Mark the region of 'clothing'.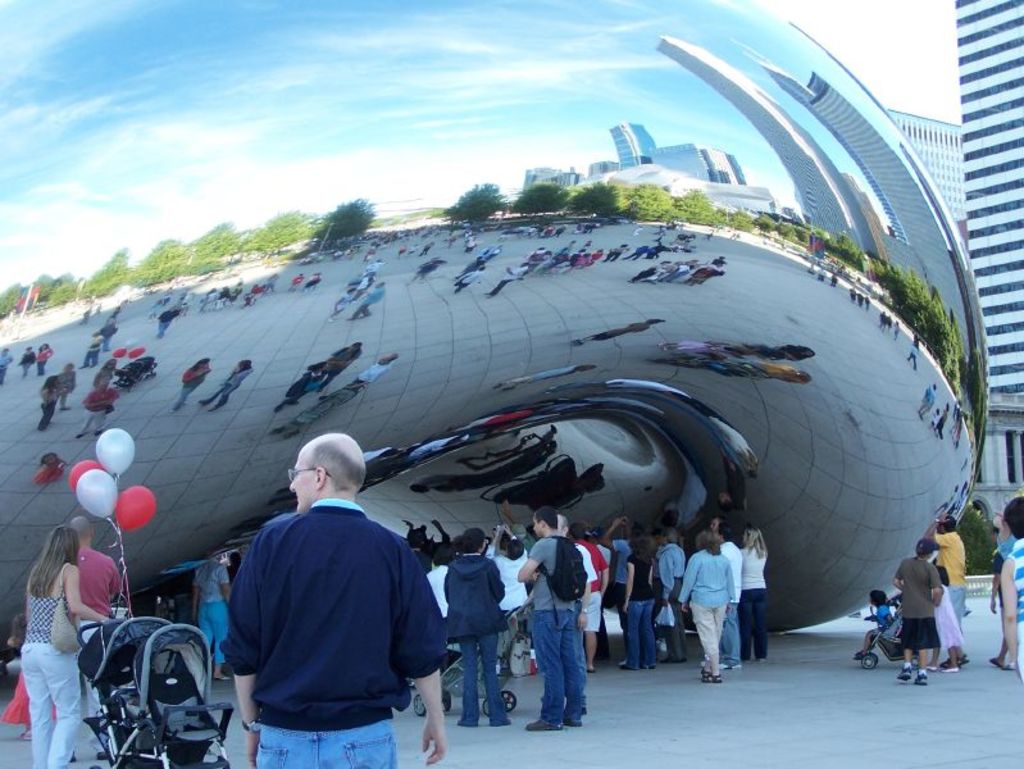
Region: {"left": 440, "top": 552, "right": 514, "bottom": 732}.
